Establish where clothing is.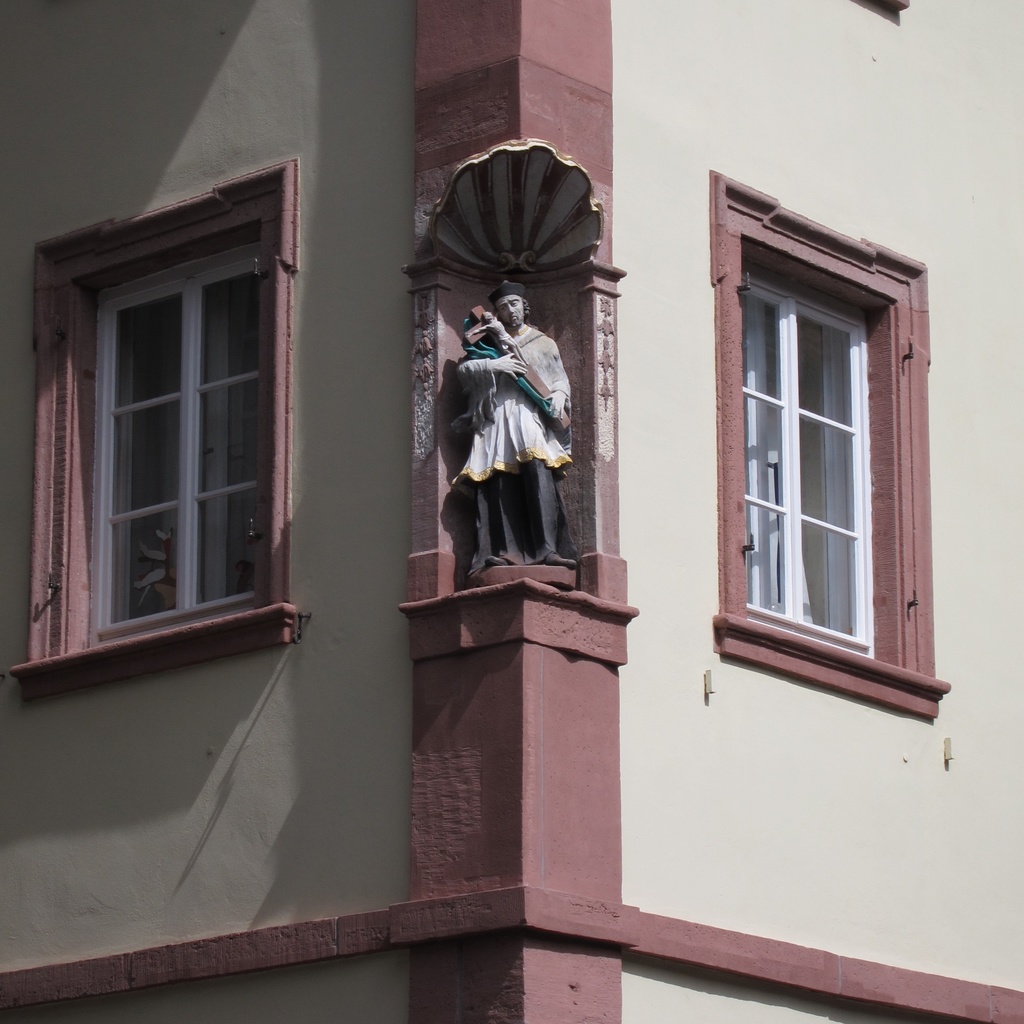
Established at 456, 319, 570, 567.
